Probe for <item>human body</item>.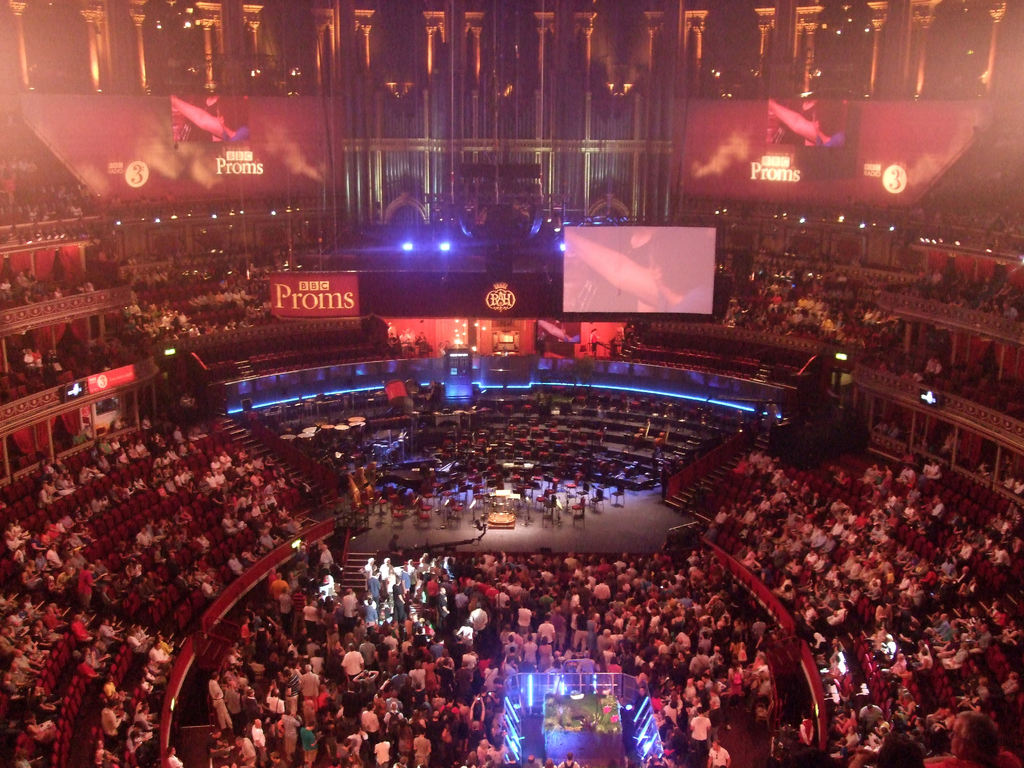
Probe result: box=[945, 510, 965, 532].
